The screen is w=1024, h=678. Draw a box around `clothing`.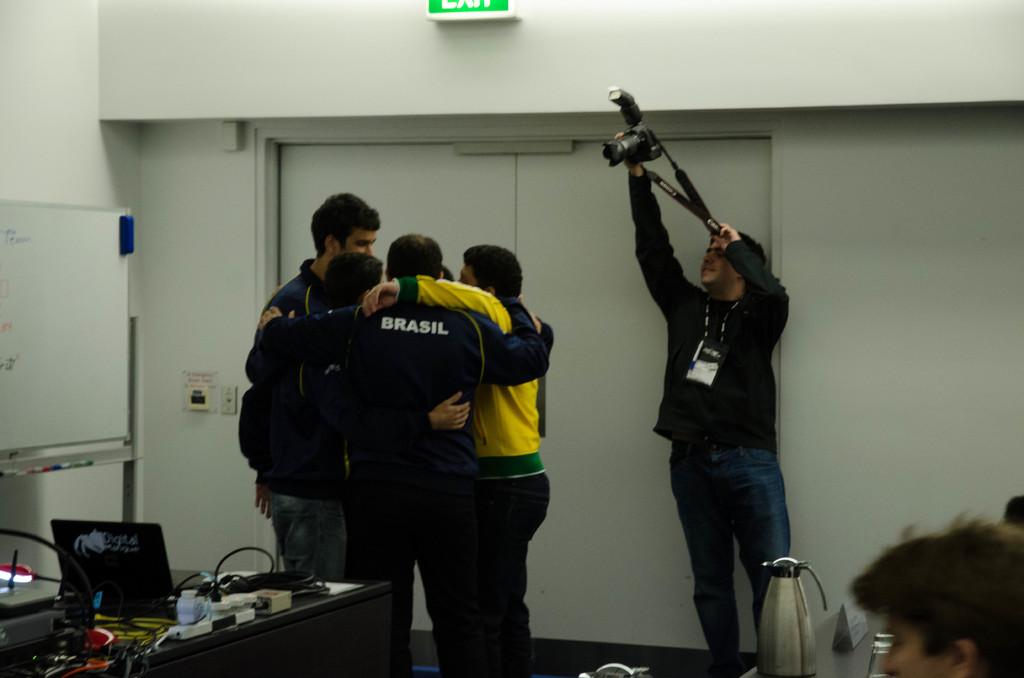
259, 300, 547, 677.
